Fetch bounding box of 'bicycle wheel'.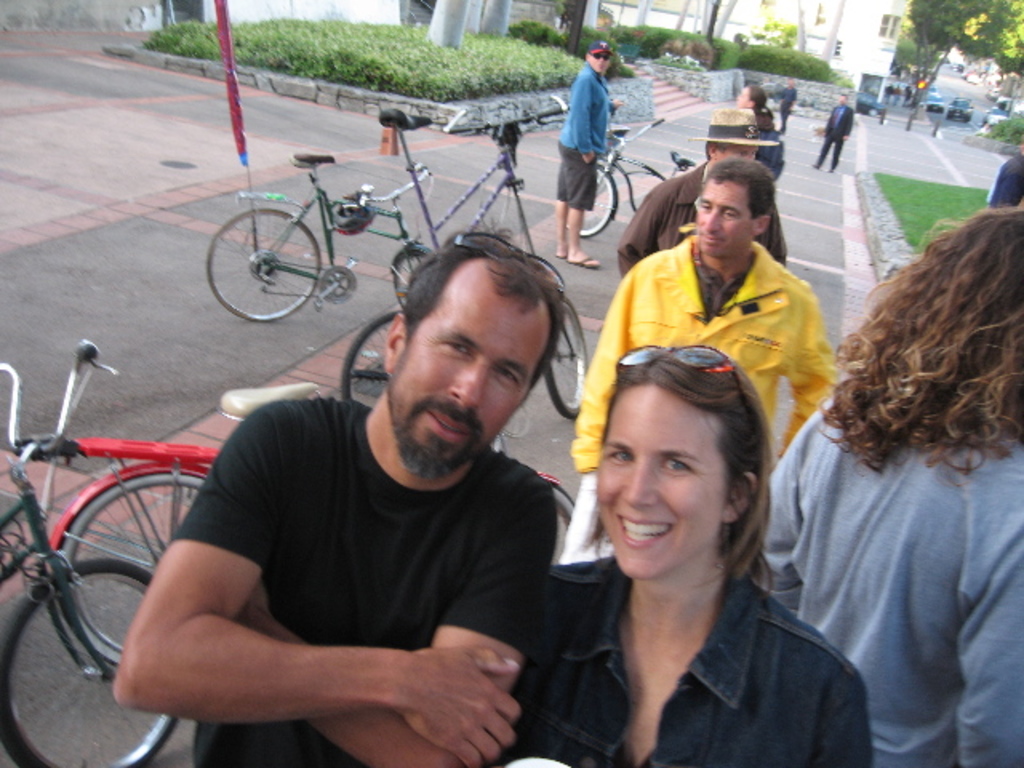
Bbox: box(333, 306, 414, 414).
